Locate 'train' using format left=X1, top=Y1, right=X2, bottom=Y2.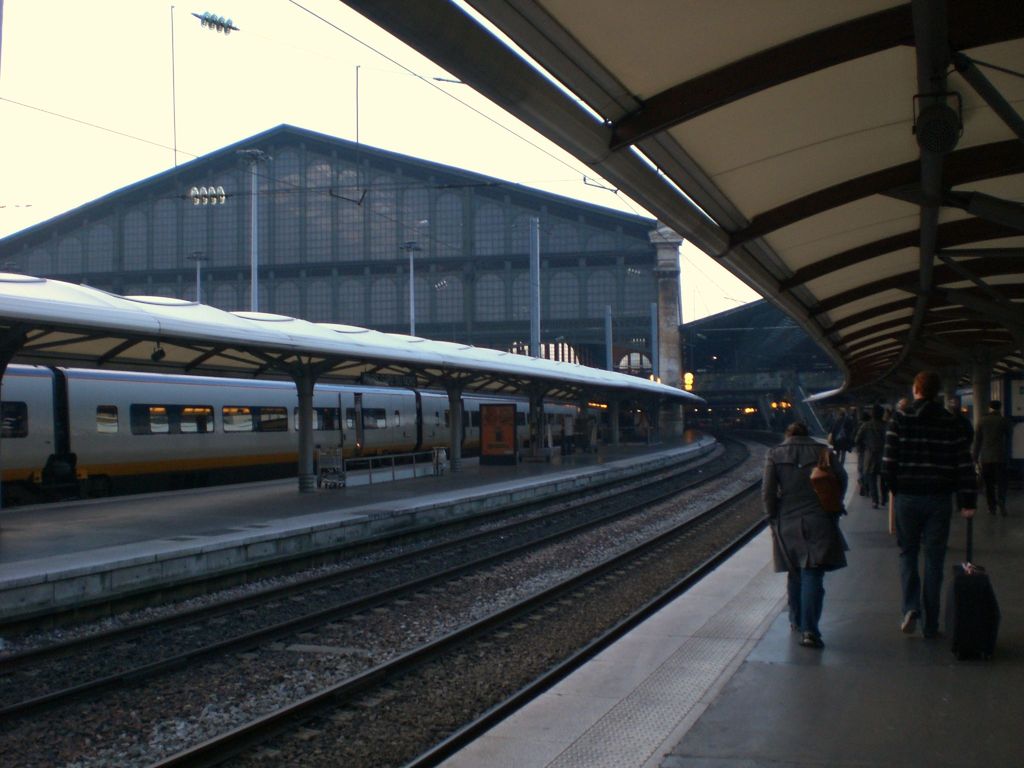
left=0, top=355, right=587, bottom=478.
